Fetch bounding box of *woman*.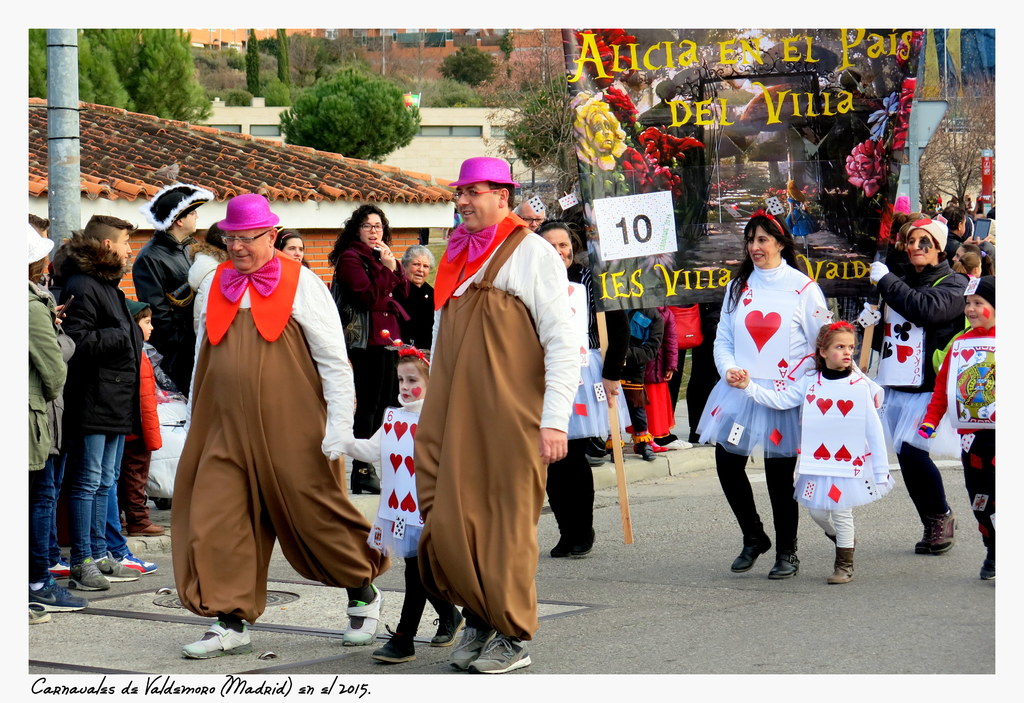
Bbox: bbox=(15, 221, 86, 621).
